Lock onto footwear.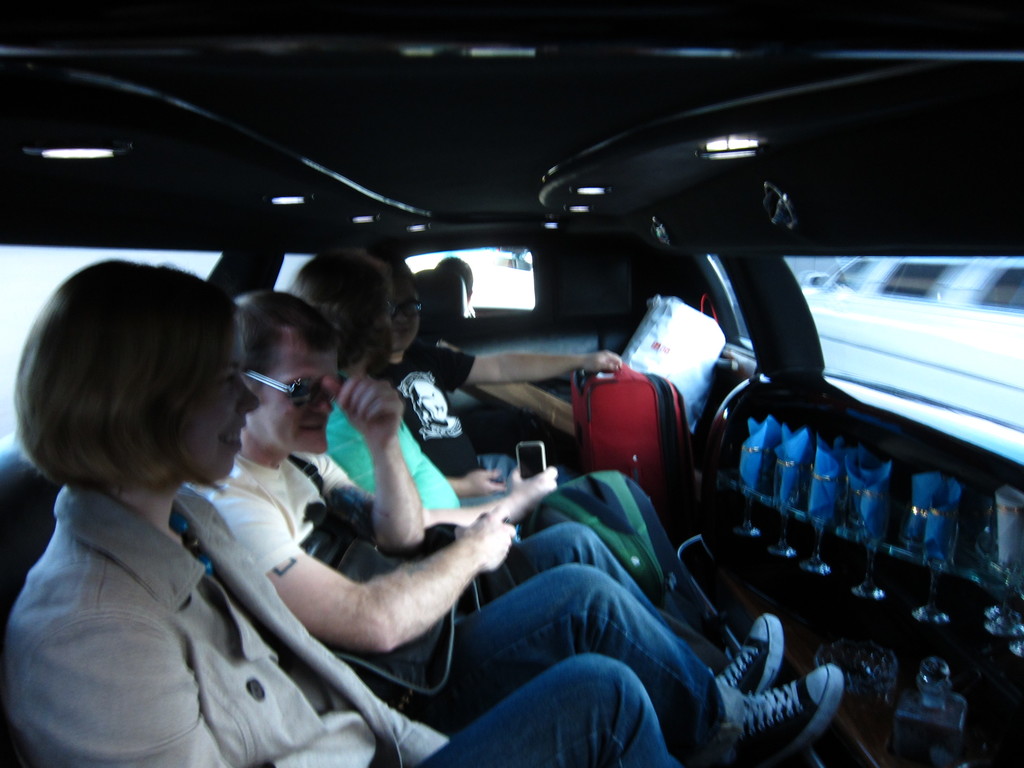
Locked: BBox(730, 611, 782, 692).
